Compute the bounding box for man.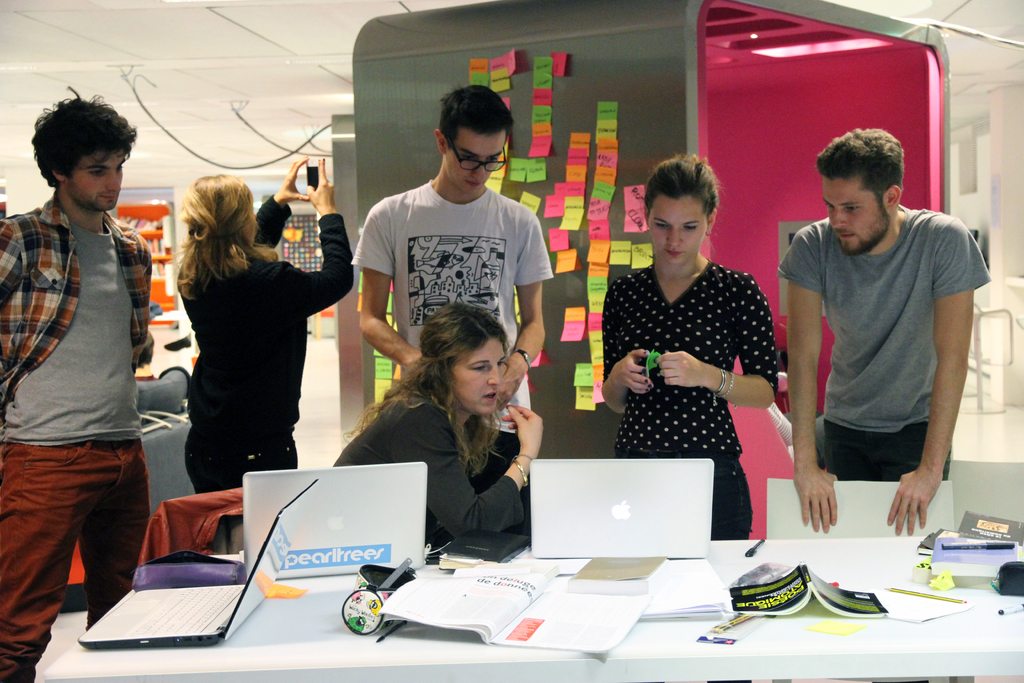
<bbox>358, 77, 553, 525</bbox>.
